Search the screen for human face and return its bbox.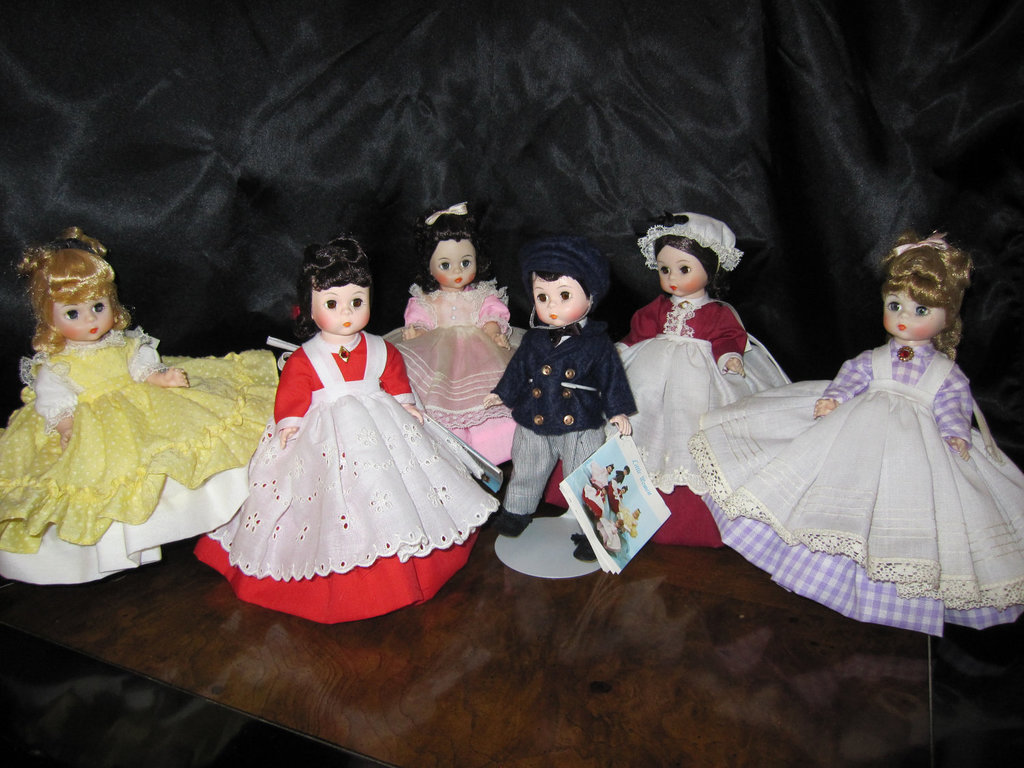
Found: [left=604, top=464, right=614, bottom=474].
